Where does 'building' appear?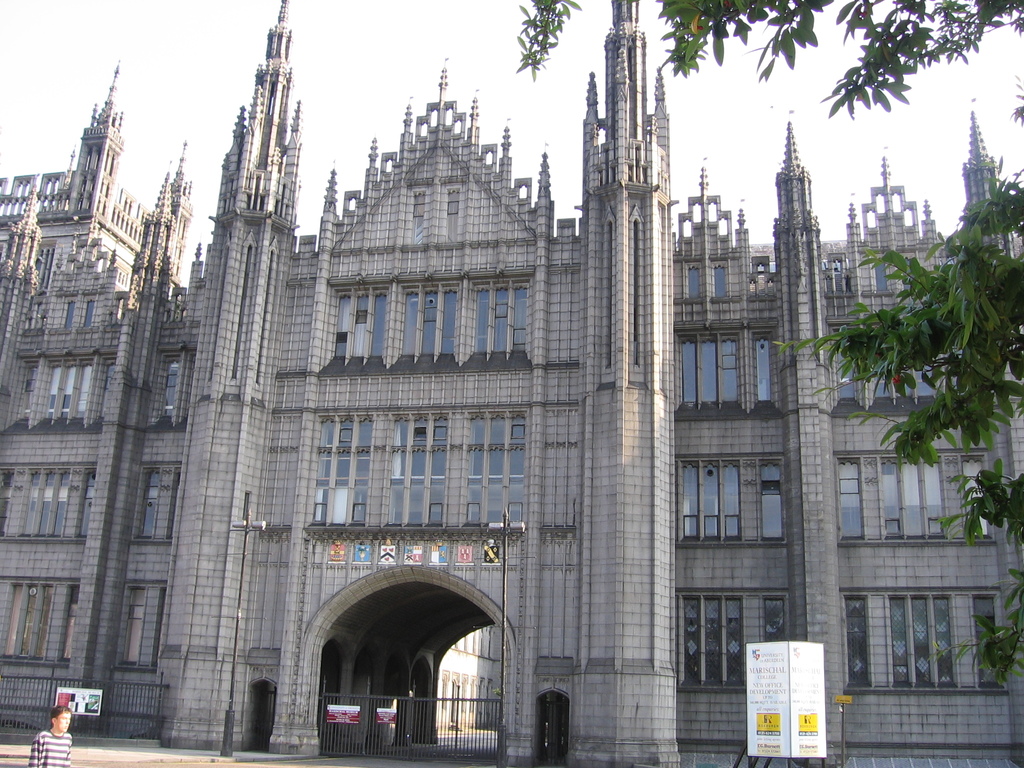
Appears at box(0, 0, 1023, 767).
